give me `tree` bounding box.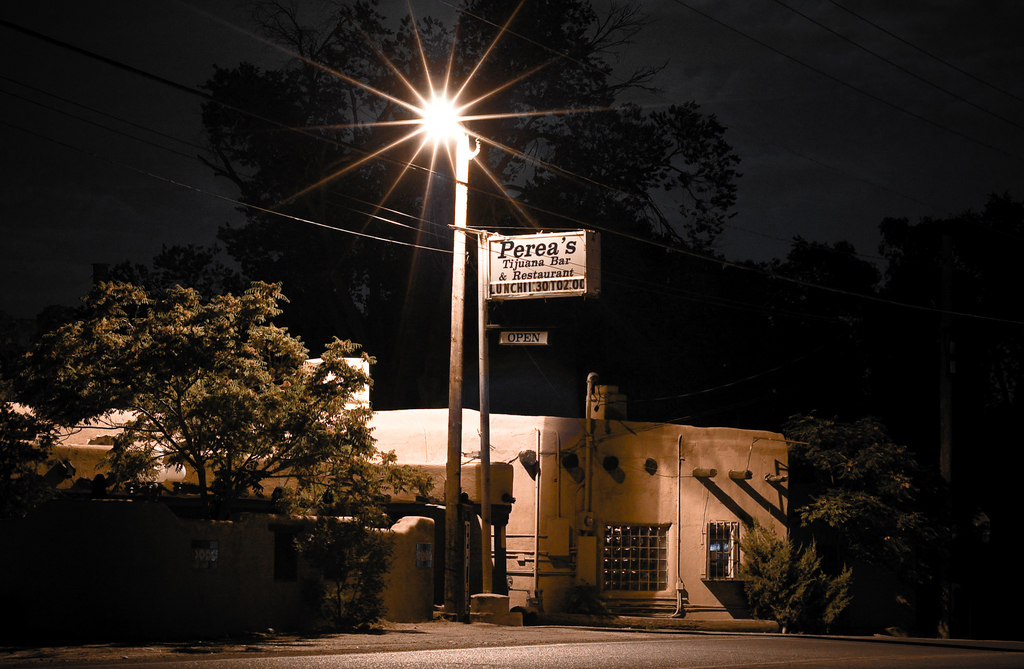
BBox(225, 444, 410, 622).
